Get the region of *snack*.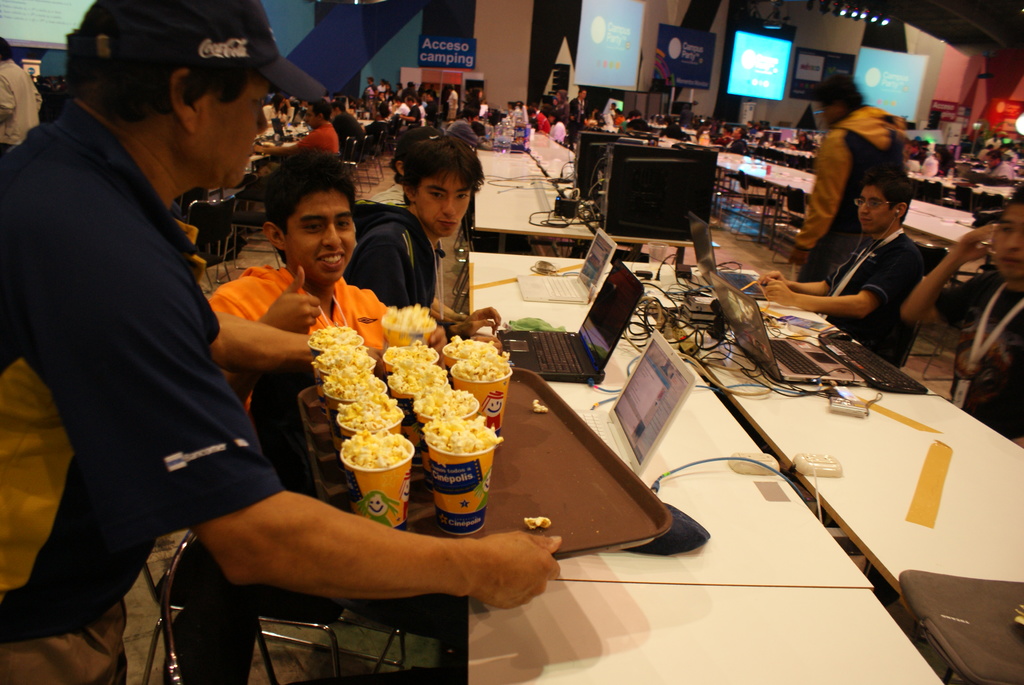
{"left": 322, "top": 367, "right": 385, "bottom": 399}.
